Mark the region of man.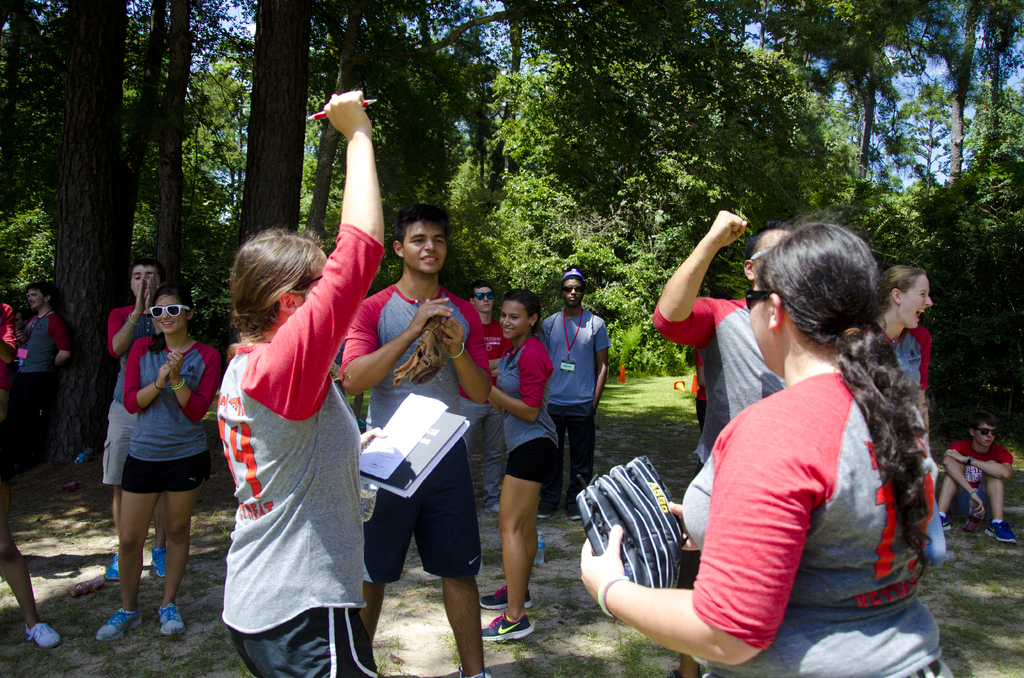
Region: 338, 200, 495, 677.
